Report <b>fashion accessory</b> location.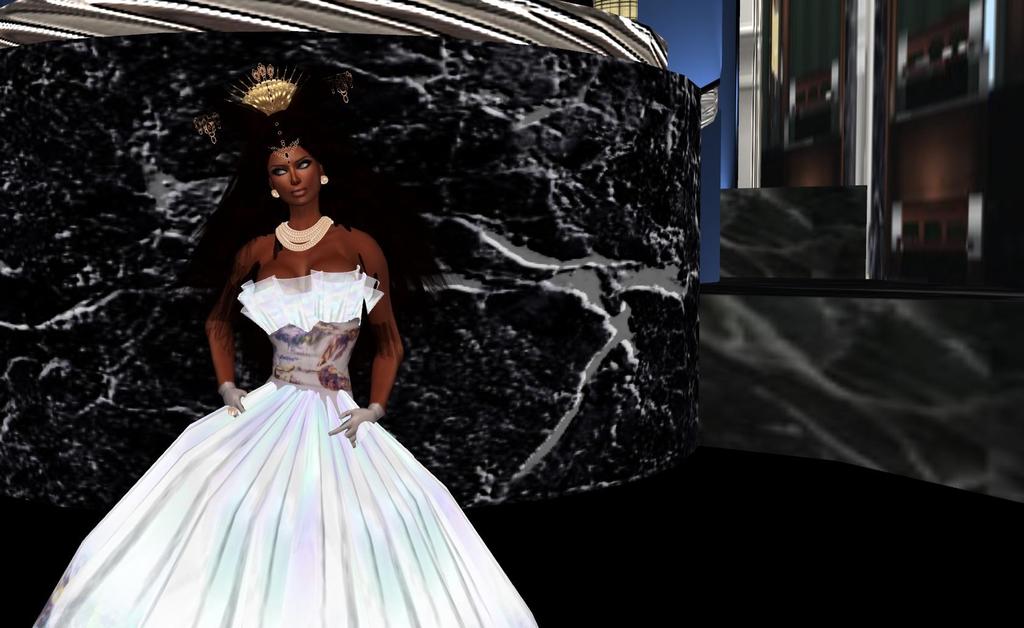
Report: [270, 214, 332, 250].
